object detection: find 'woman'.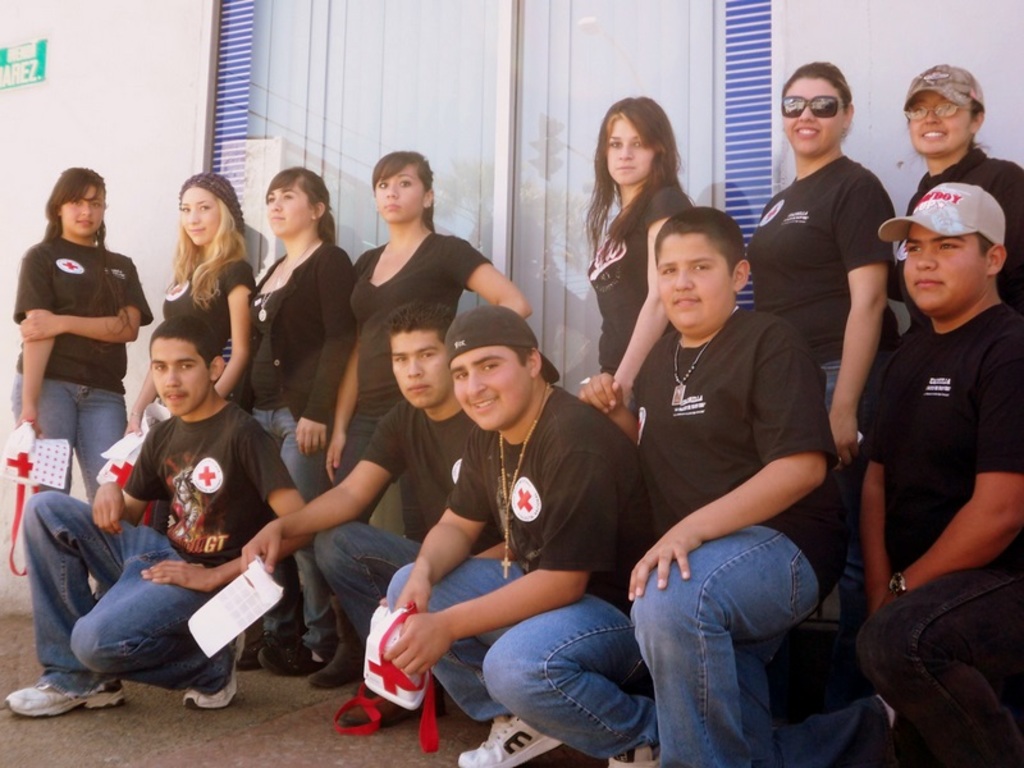
[left=742, top=63, right=897, bottom=621].
